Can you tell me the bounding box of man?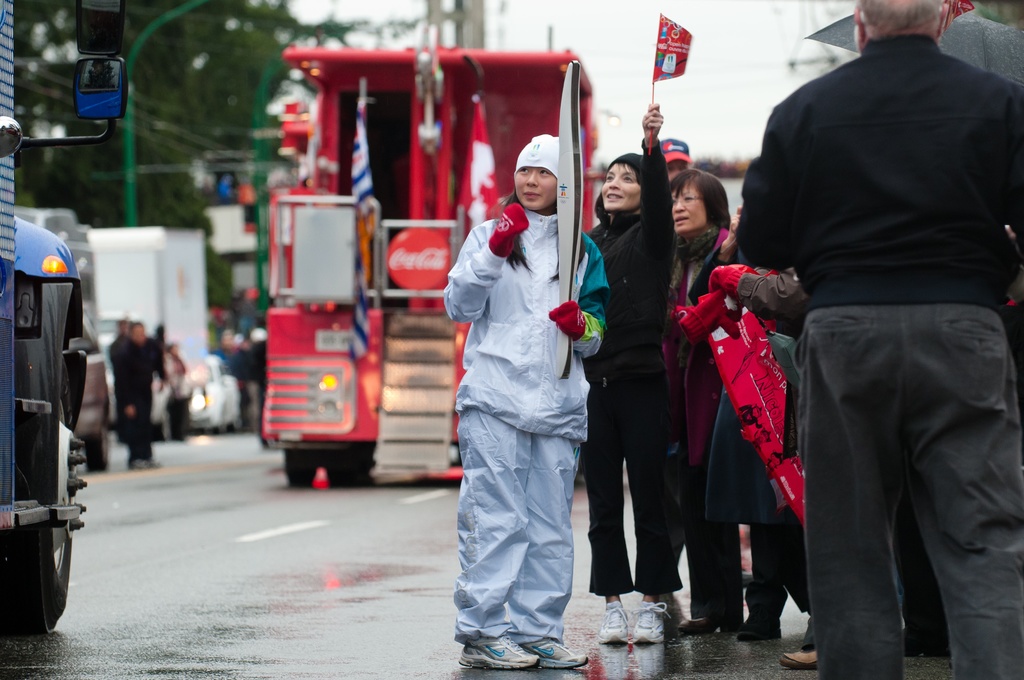
select_region(125, 316, 163, 469).
